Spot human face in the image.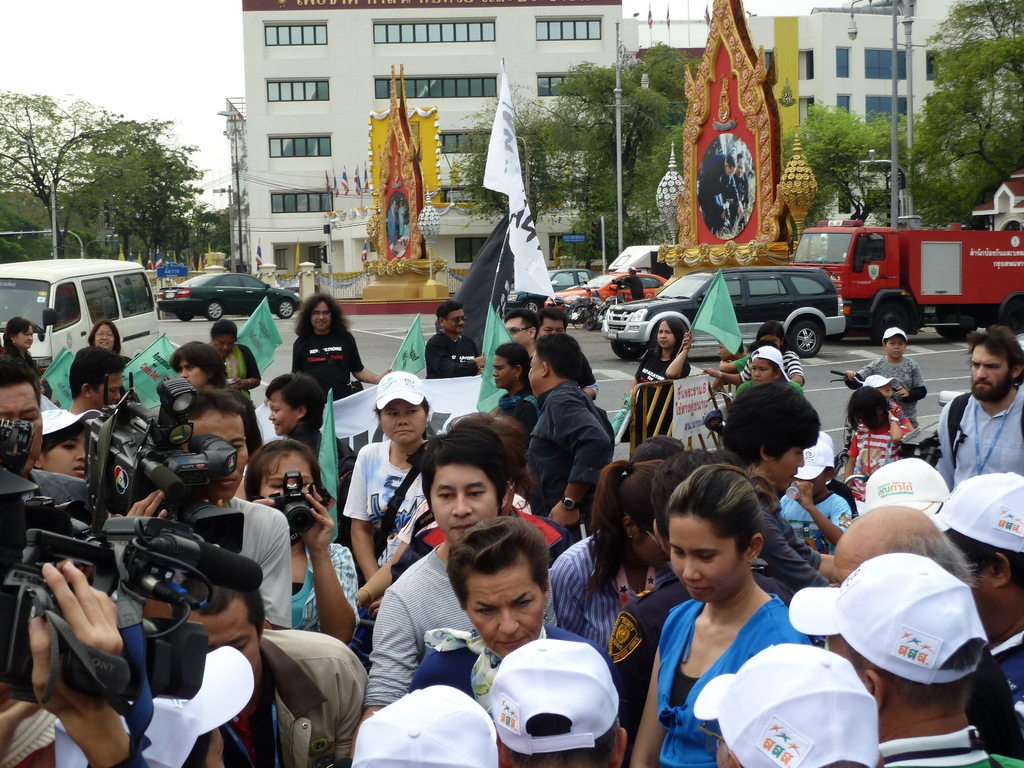
human face found at bbox(17, 330, 35, 351).
